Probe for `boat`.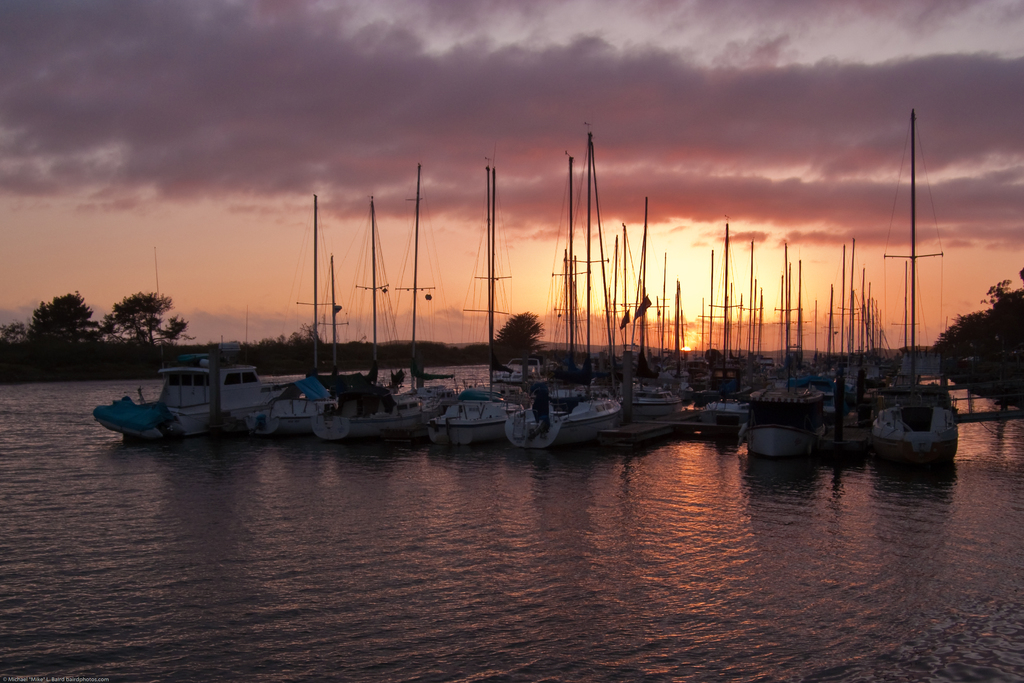
Probe result: 495,158,629,469.
